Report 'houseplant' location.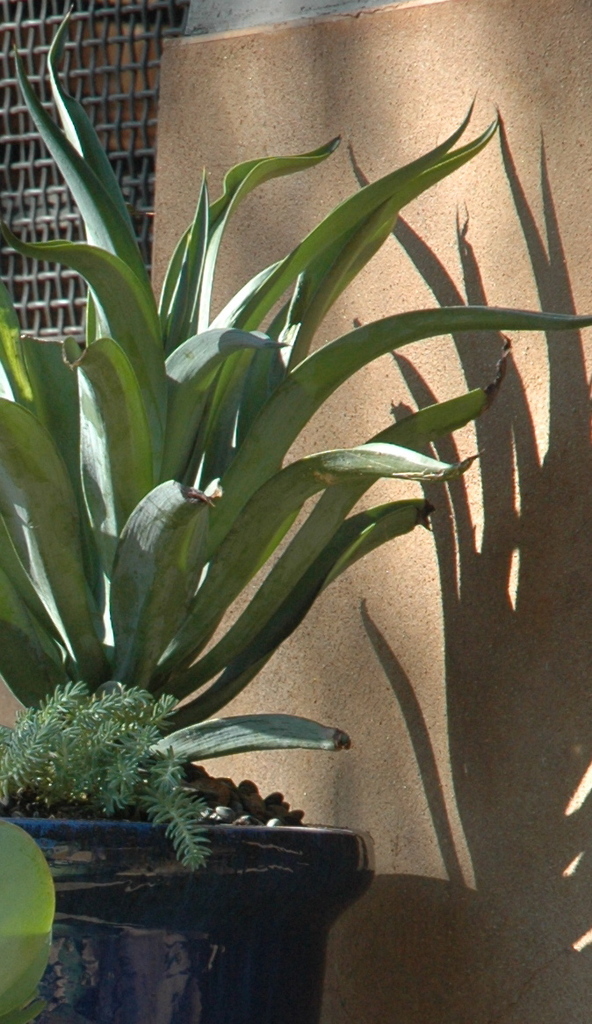
Report: rect(0, 0, 591, 1023).
